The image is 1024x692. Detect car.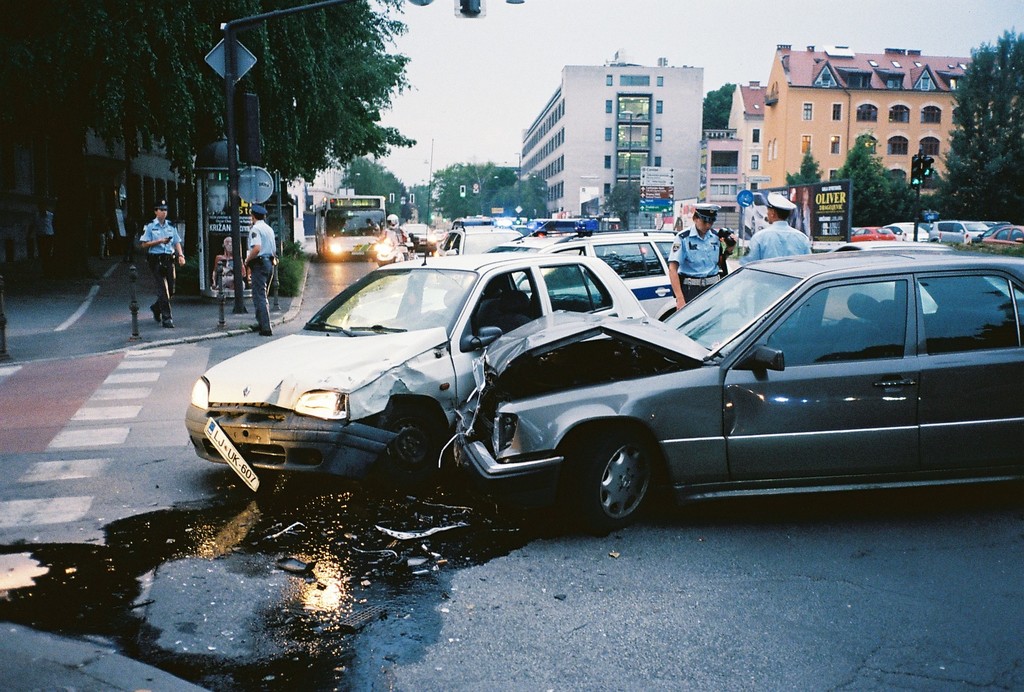
Detection: 460/212/484/220.
